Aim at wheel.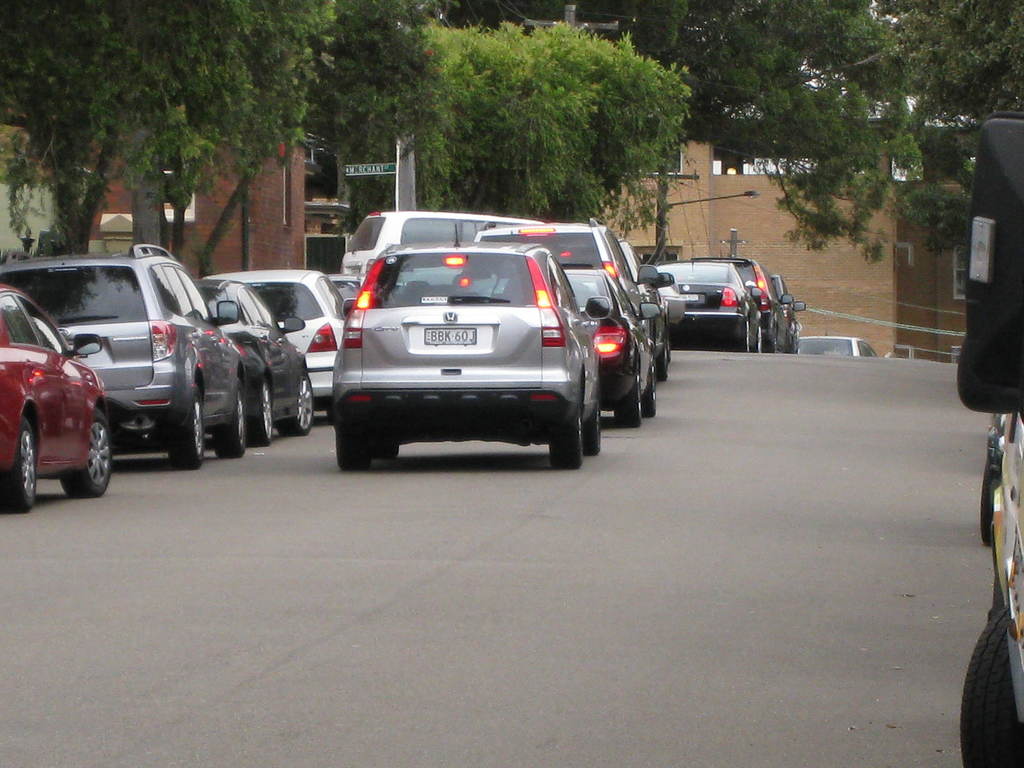
Aimed at {"x1": 754, "y1": 324, "x2": 764, "y2": 351}.
